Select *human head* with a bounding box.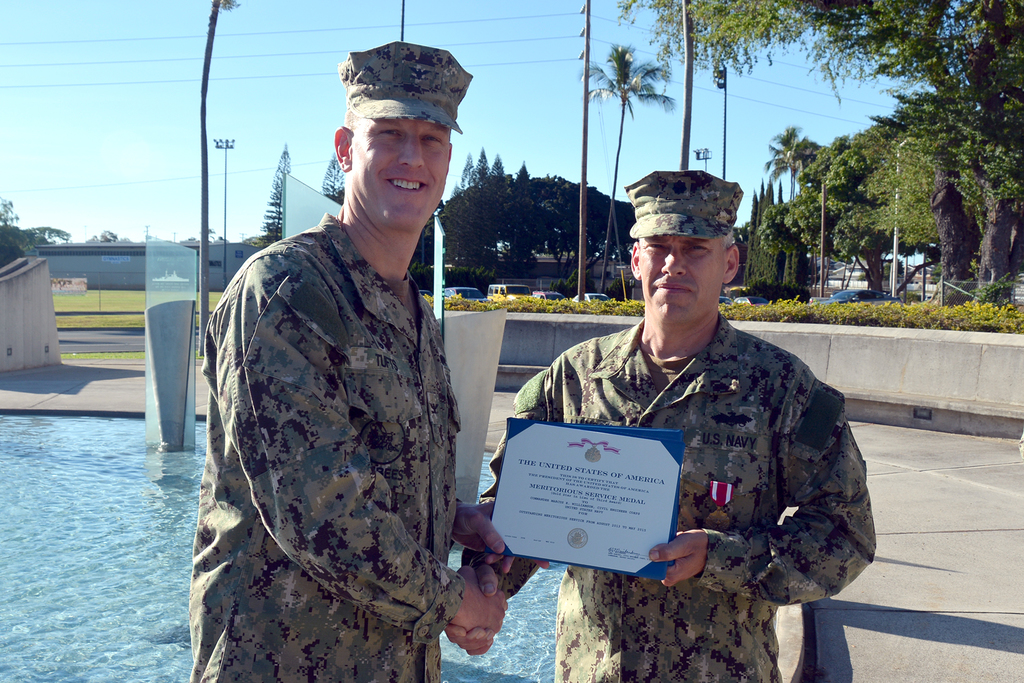
308 62 458 237.
